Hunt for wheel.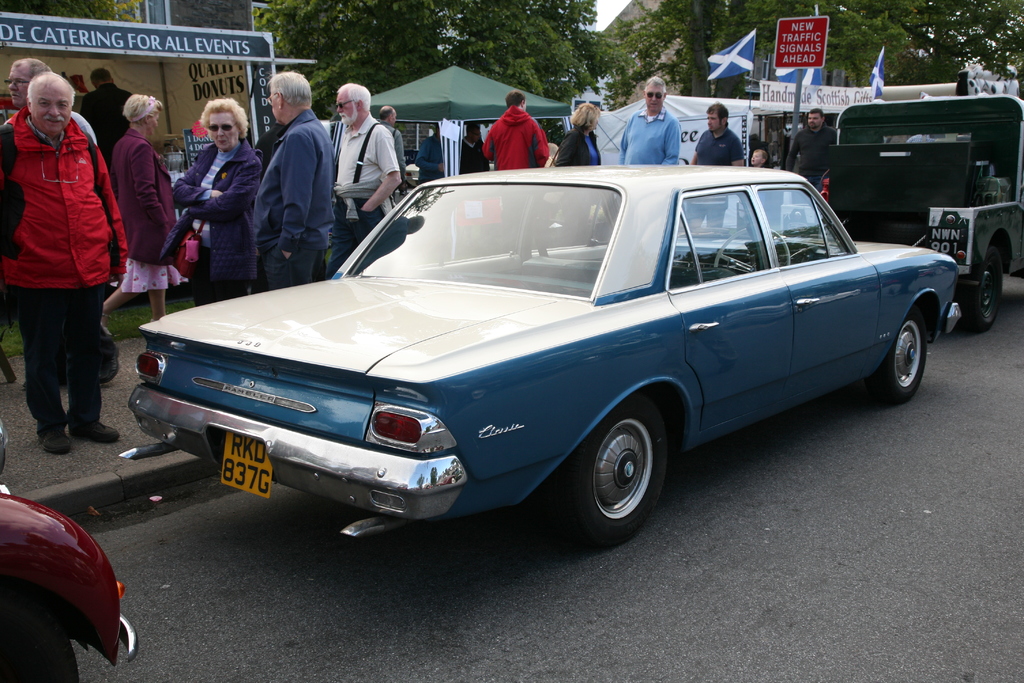
Hunted down at [left=869, top=315, right=931, bottom=407].
